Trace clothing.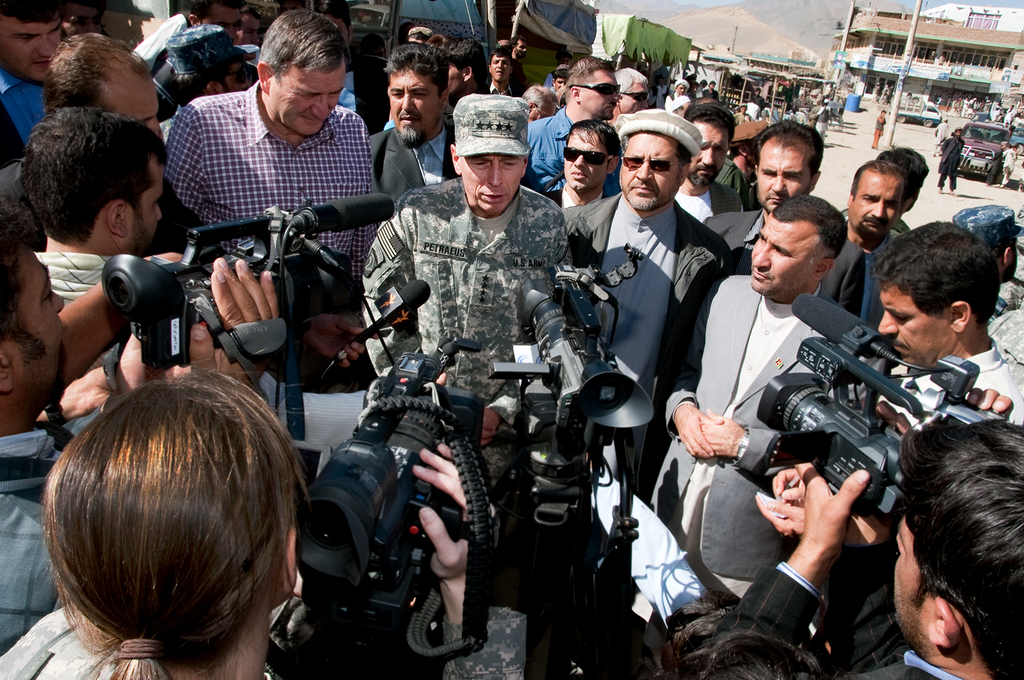
Traced to [left=318, top=51, right=398, bottom=139].
